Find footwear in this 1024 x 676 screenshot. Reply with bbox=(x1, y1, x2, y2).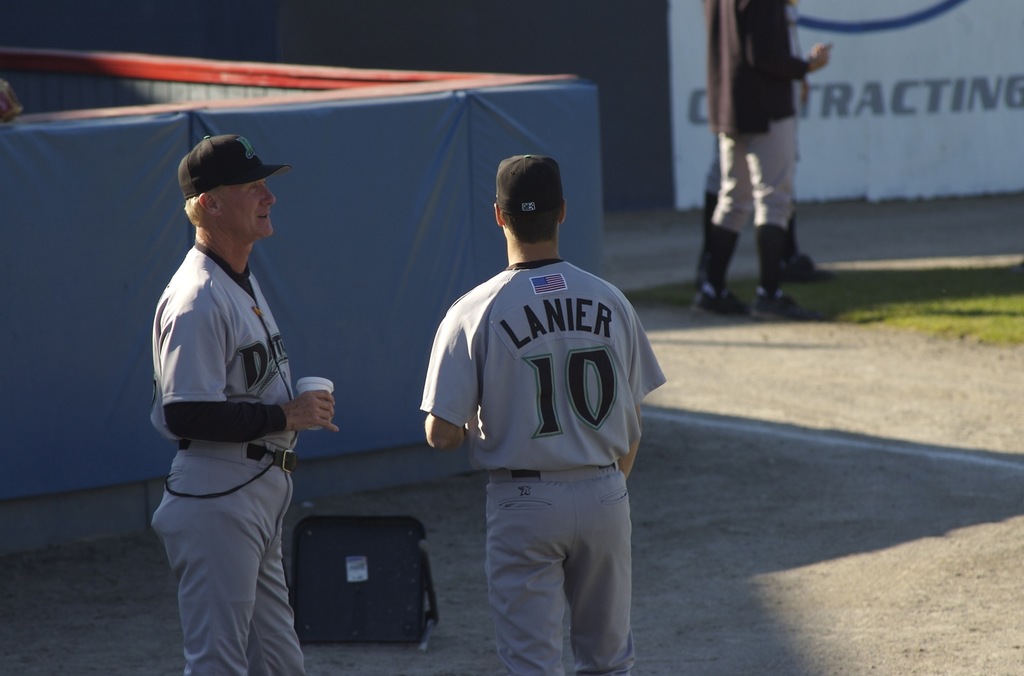
bbox=(754, 291, 815, 320).
